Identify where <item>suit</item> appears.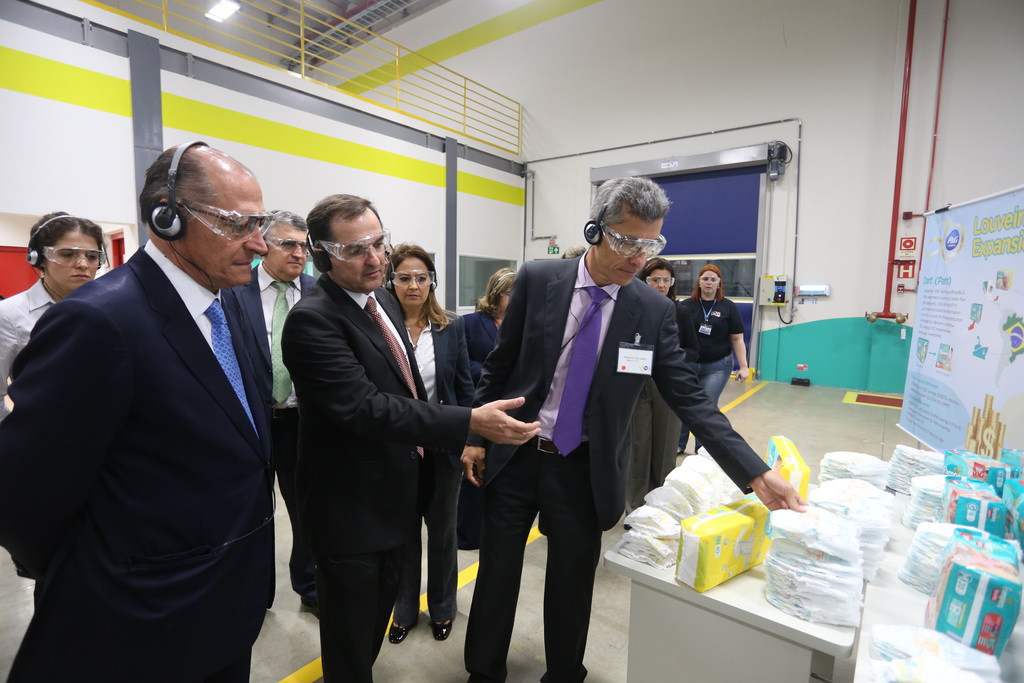
Appears at {"left": 273, "top": 198, "right": 482, "bottom": 678}.
